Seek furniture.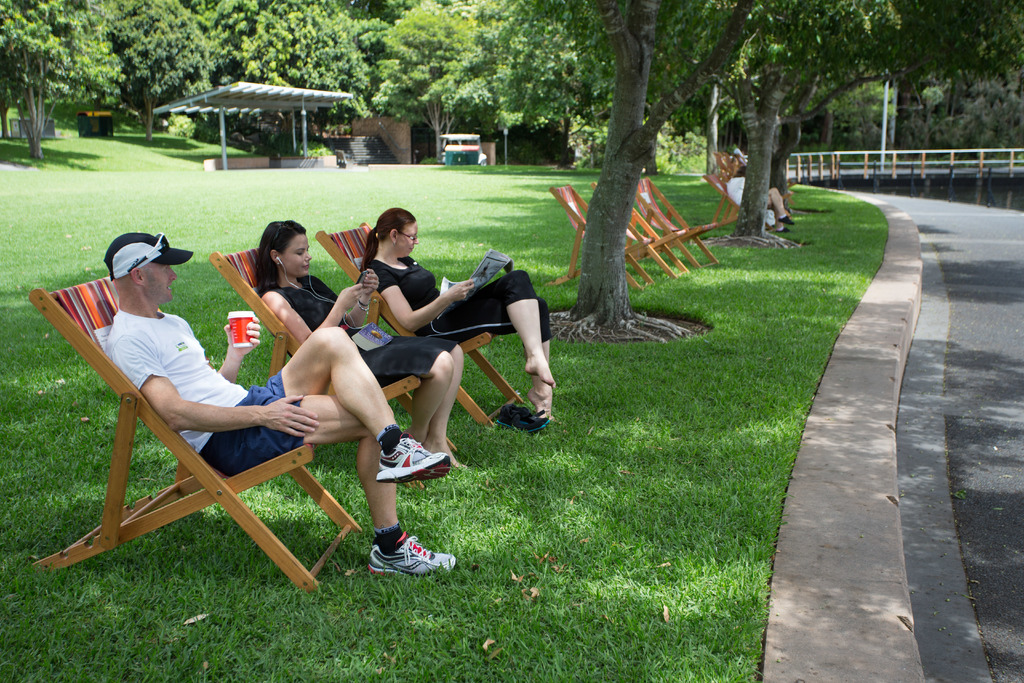
629,176,717,273.
